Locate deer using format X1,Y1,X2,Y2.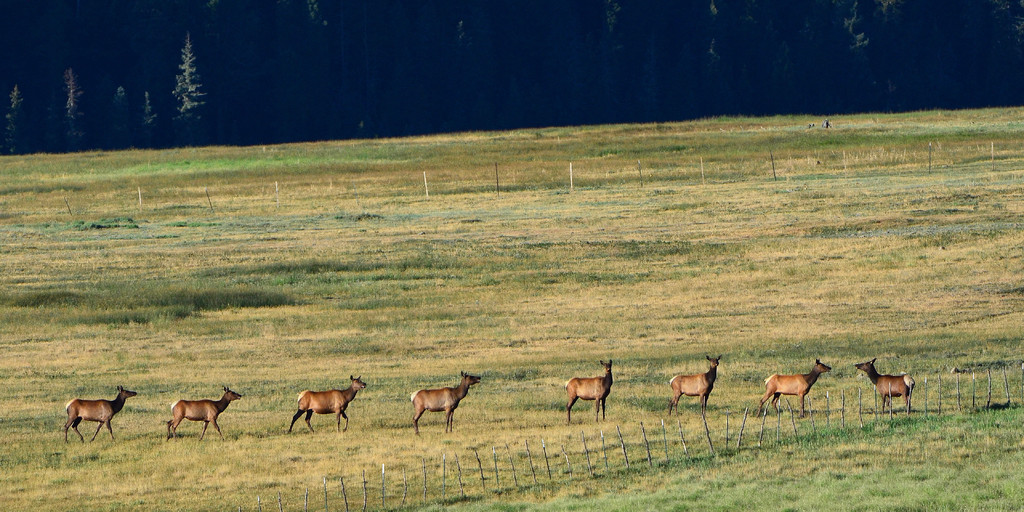
853,355,913,407.
